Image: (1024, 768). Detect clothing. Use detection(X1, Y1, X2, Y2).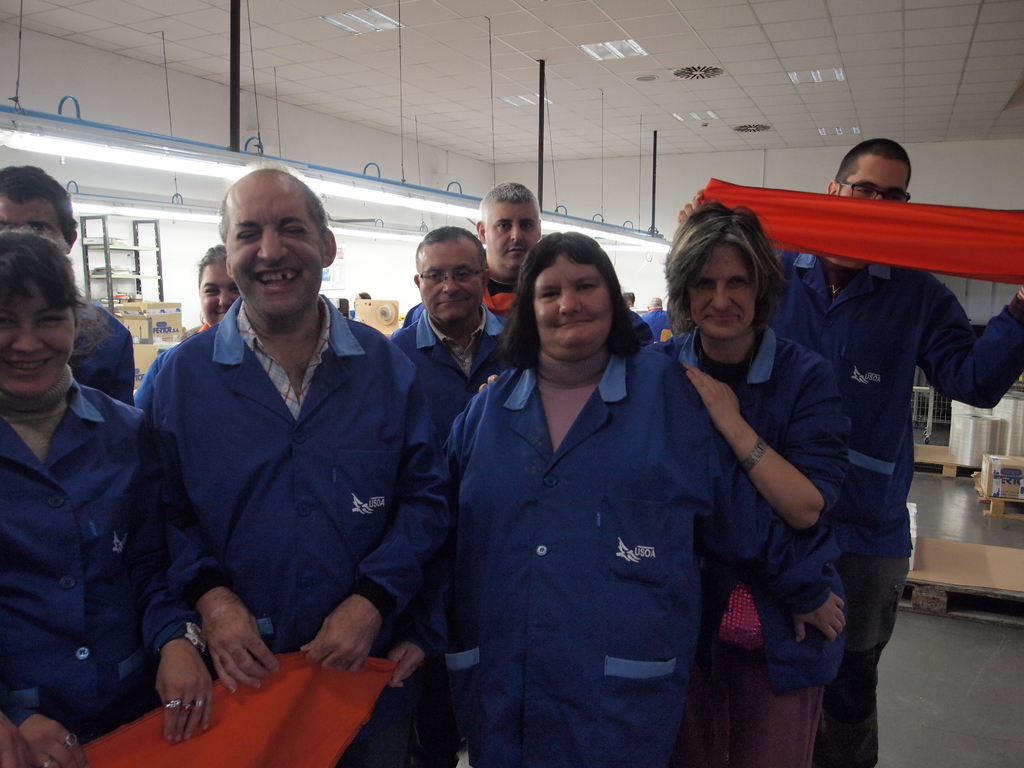
detection(407, 342, 829, 767).
